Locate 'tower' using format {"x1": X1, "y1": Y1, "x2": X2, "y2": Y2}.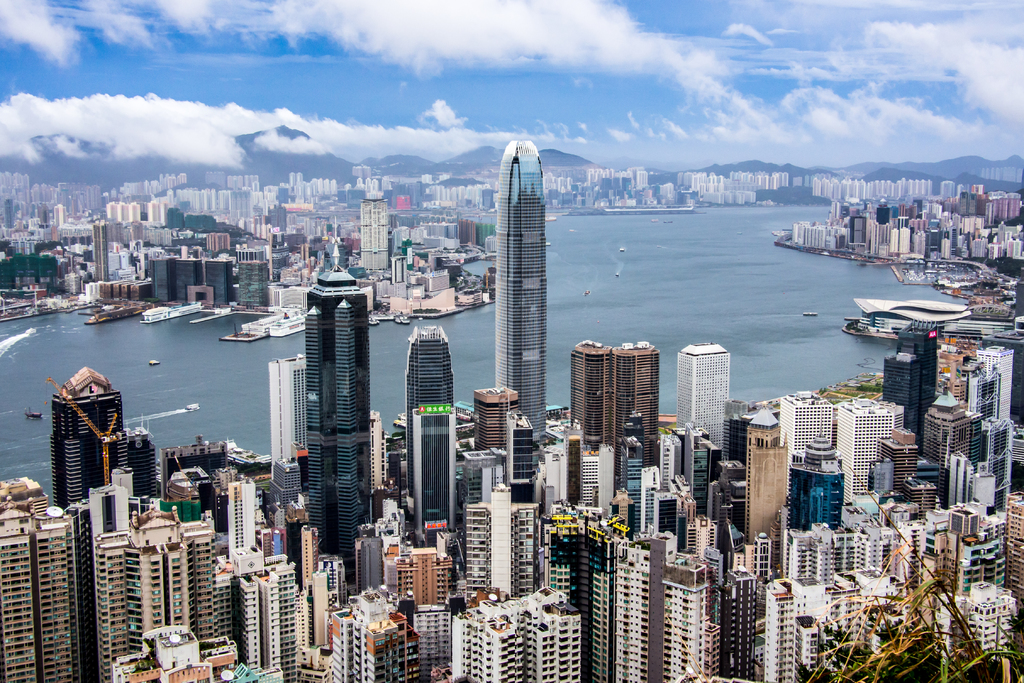
{"x1": 618, "y1": 527, "x2": 716, "y2": 682}.
